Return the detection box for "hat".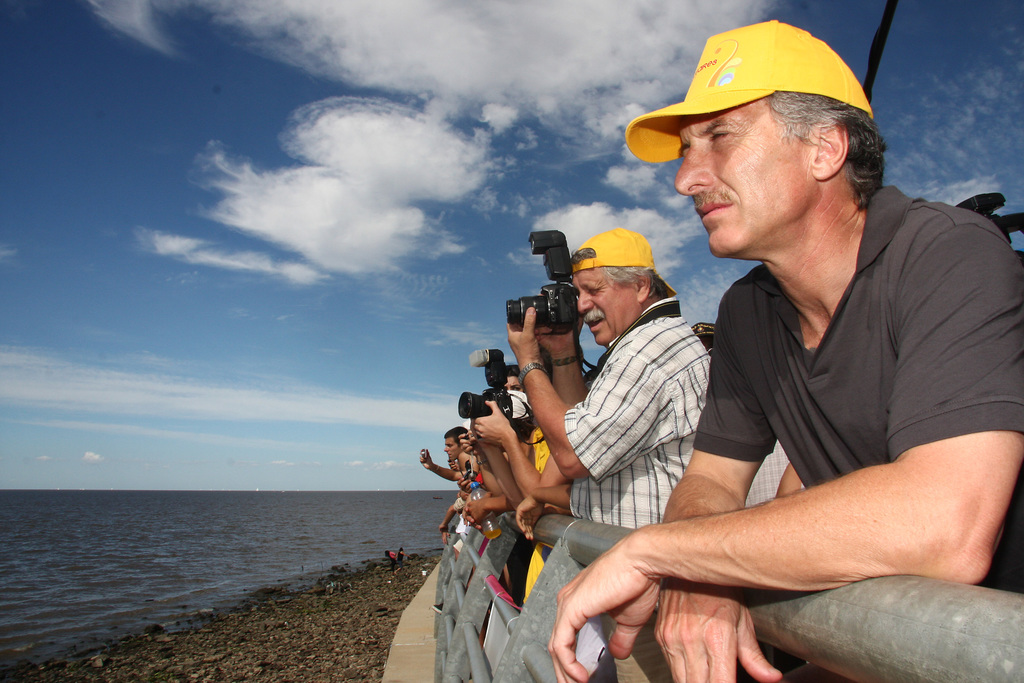
(623, 15, 871, 162).
